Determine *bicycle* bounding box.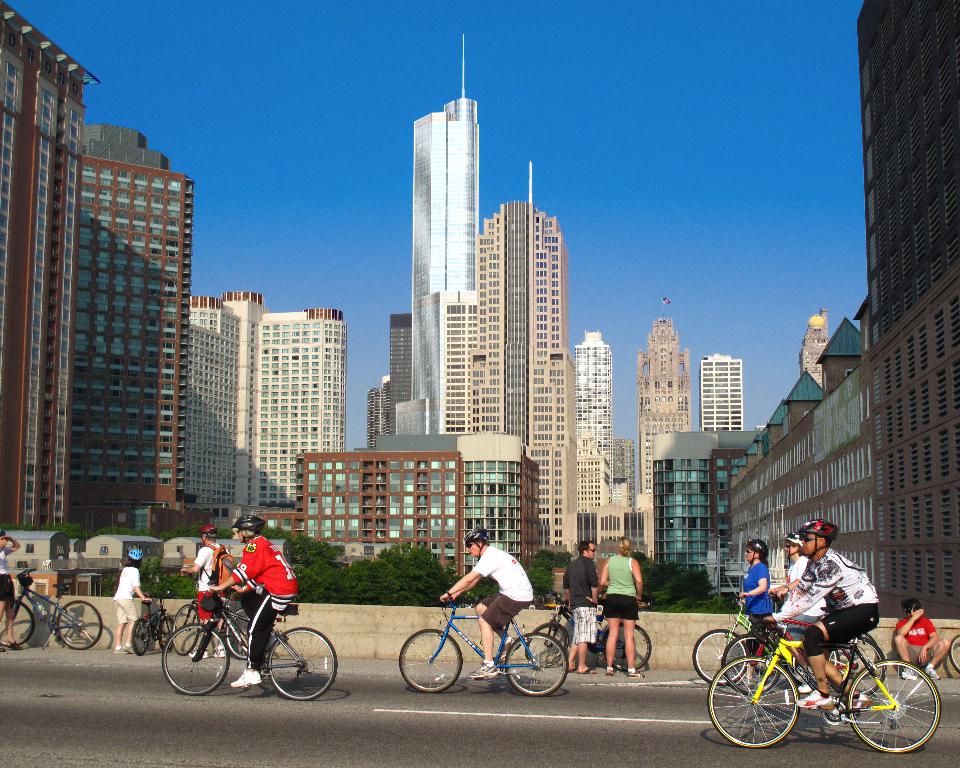
Determined: left=0, top=566, right=101, bottom=650.
